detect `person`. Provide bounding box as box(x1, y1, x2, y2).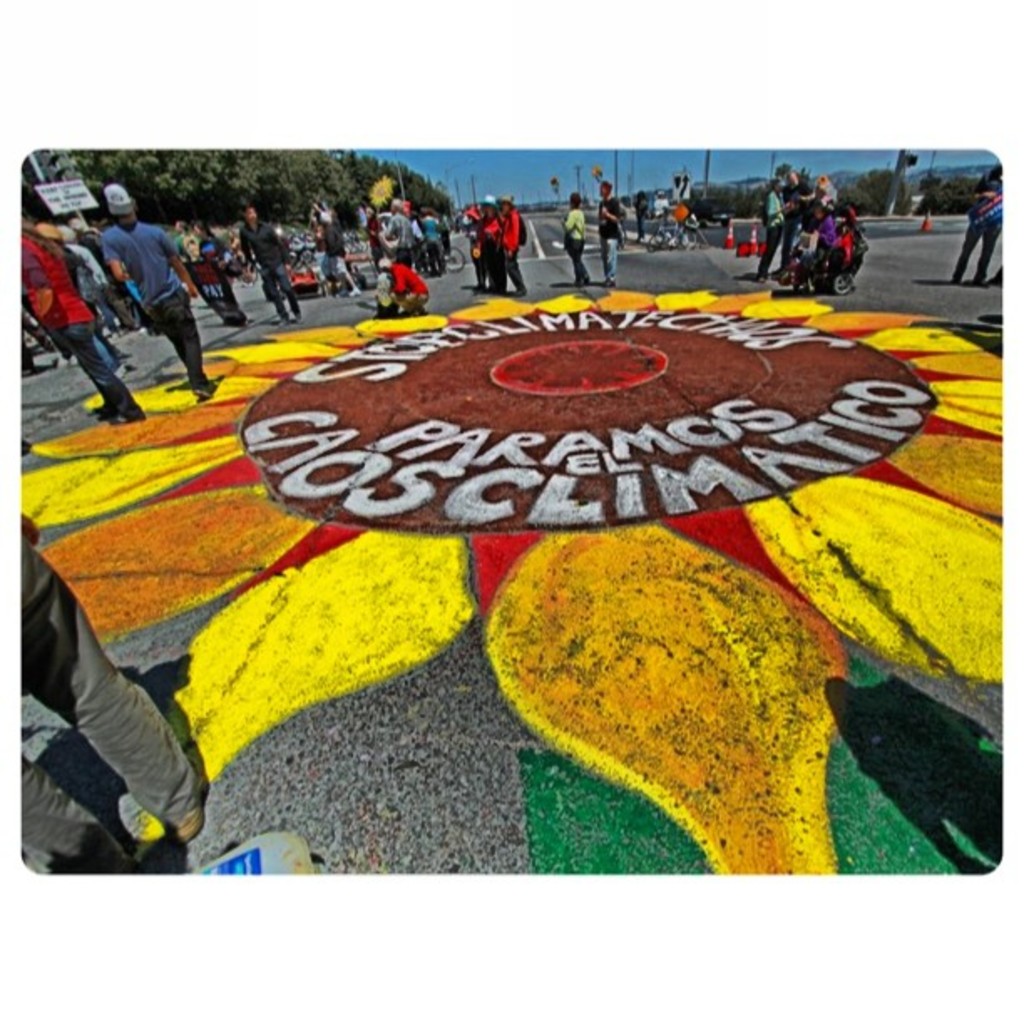
box(950, 167, 1006, 283).
